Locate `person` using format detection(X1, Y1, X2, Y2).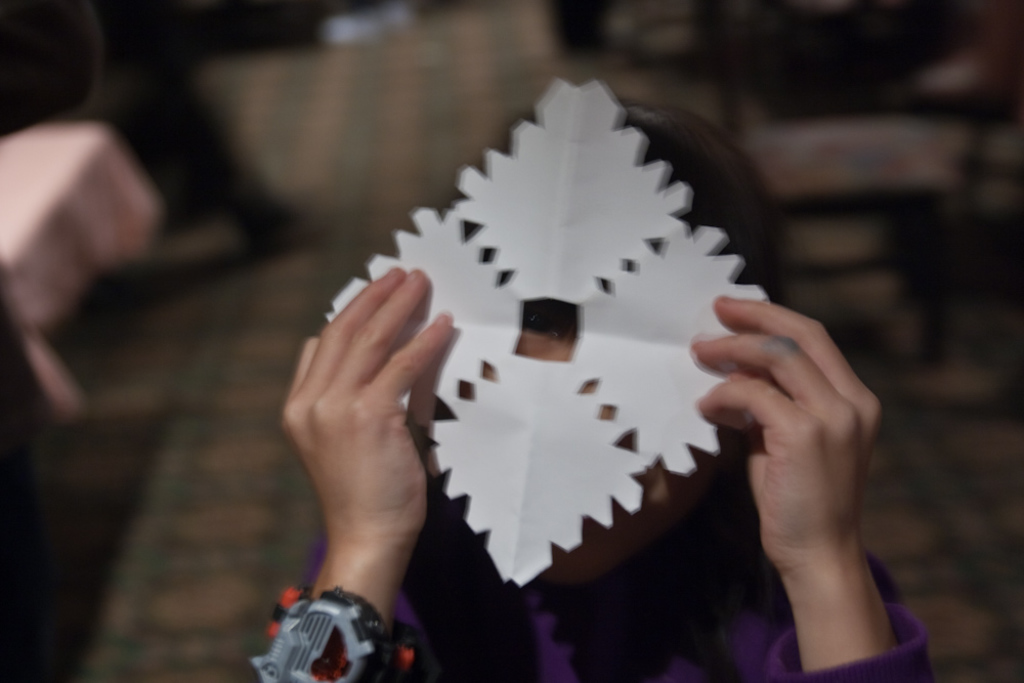
detection(249, 43, 807, 682).
